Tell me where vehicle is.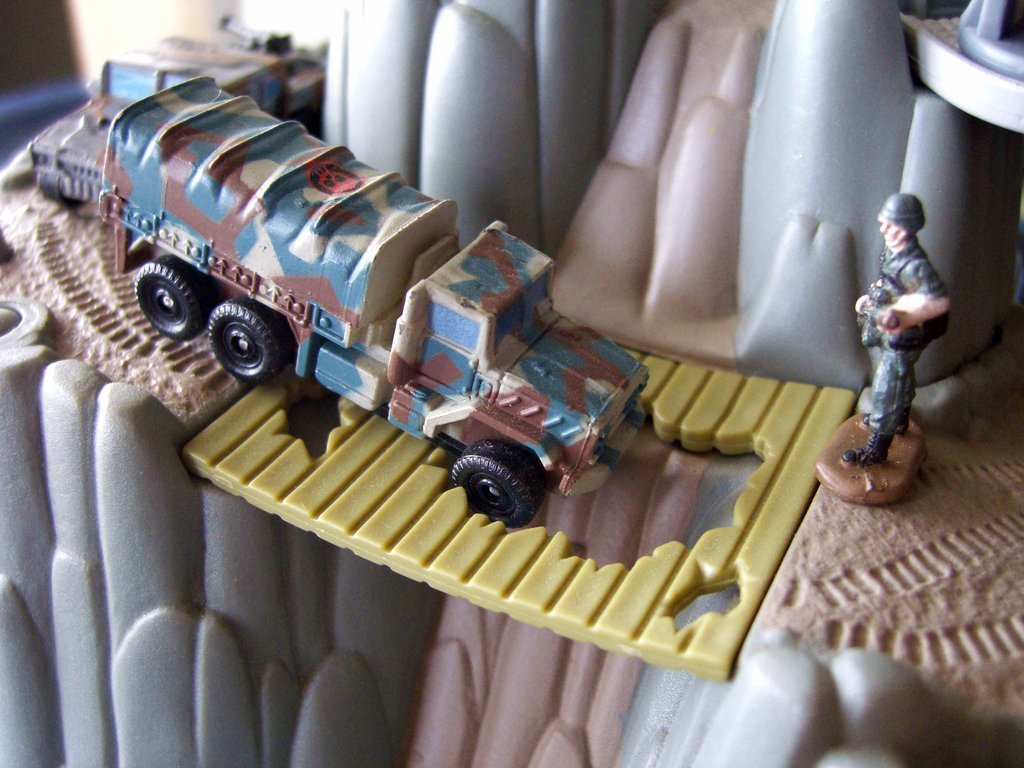
vehicle is at crop(91, 69, 648, 521).
